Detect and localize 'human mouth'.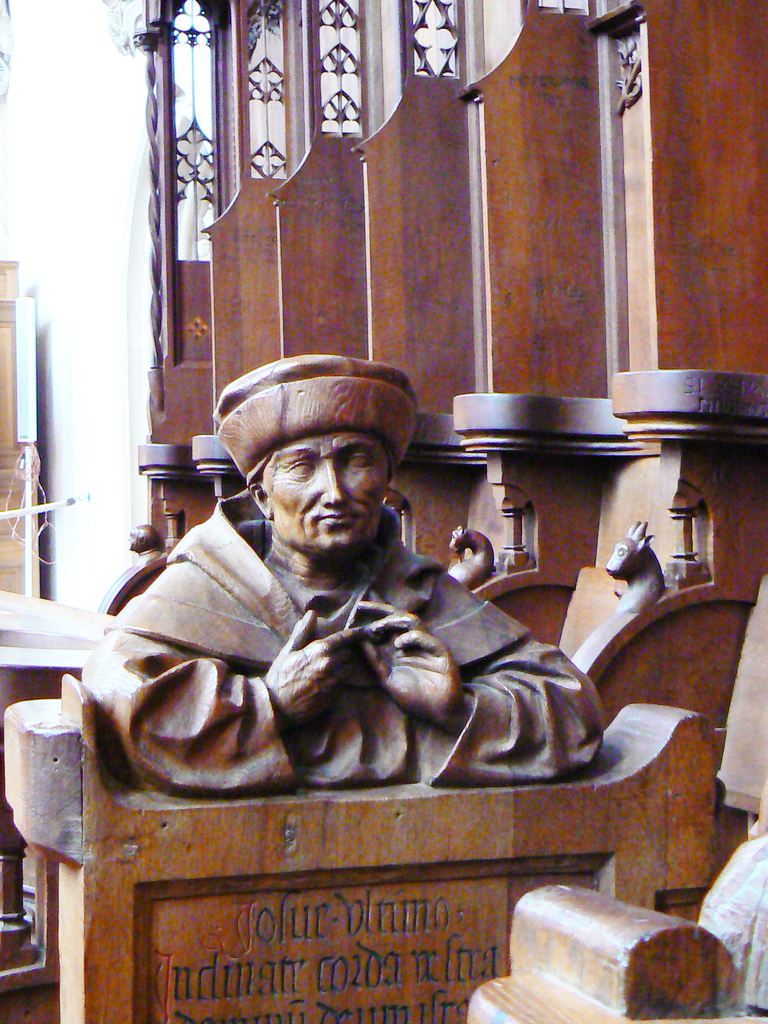
Localized at crop(314, 508, 366, 532).
